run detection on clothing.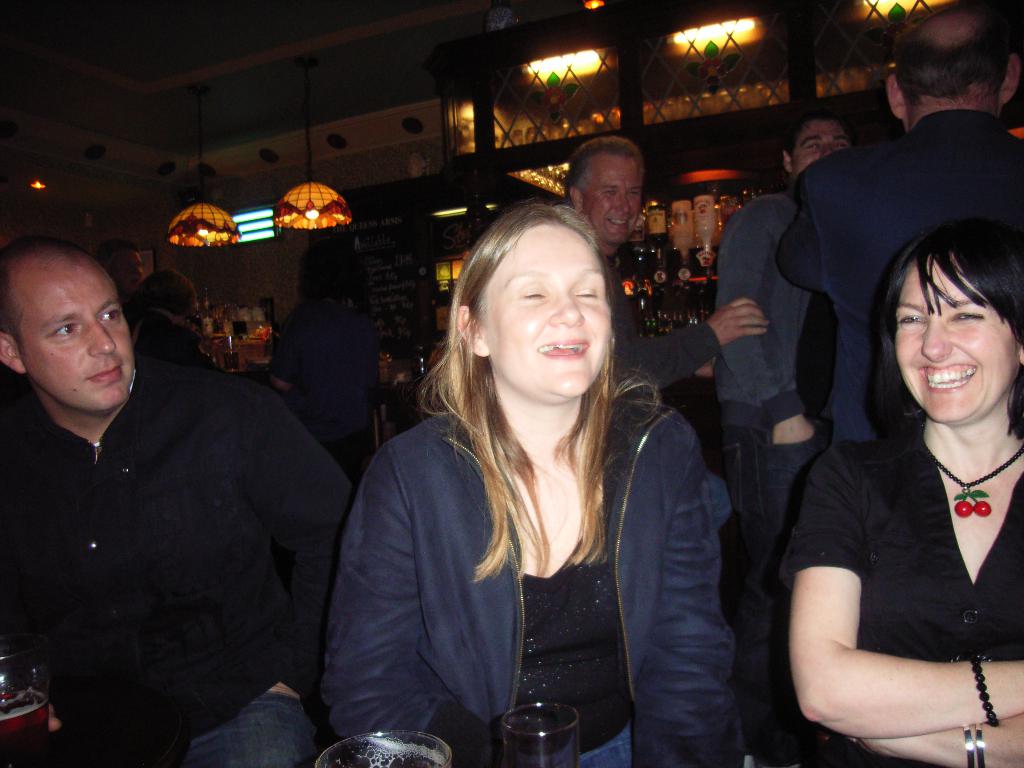
Result: [712,205,843,608].
